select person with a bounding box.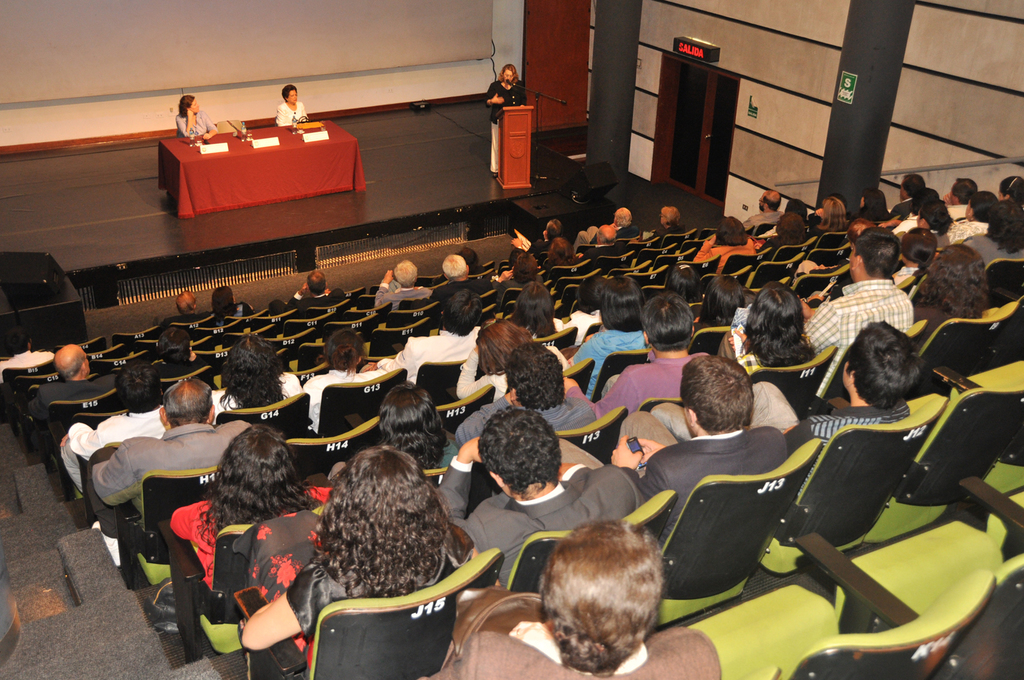
[165,287,210,324].
